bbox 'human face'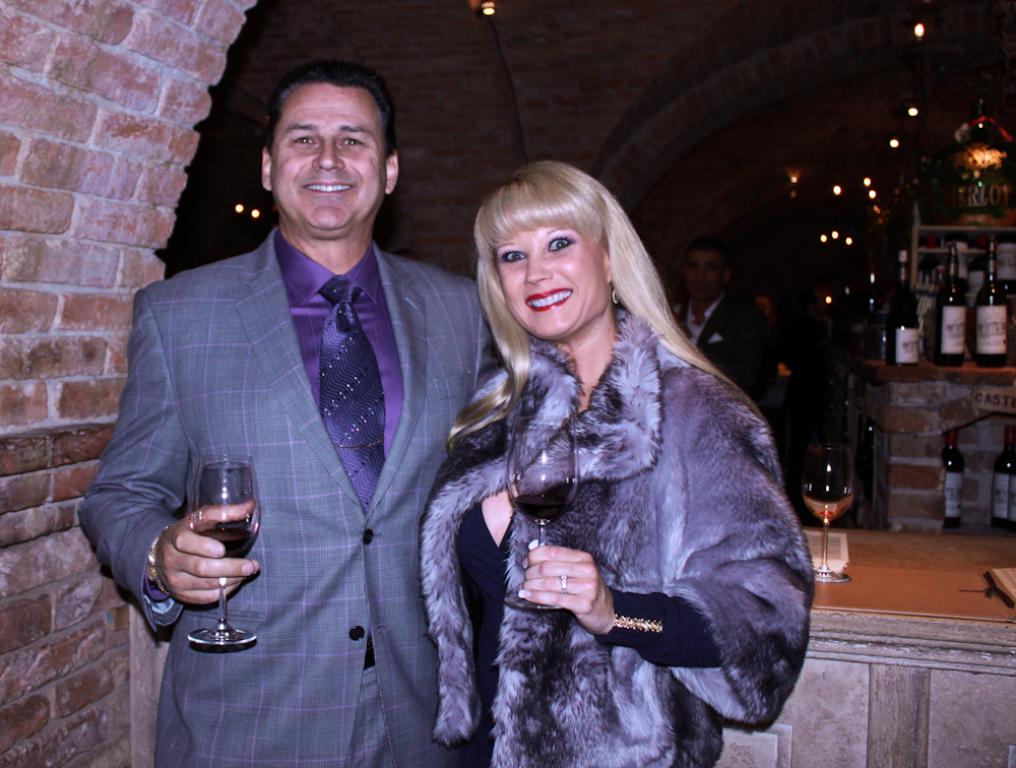
270/78/387/231
